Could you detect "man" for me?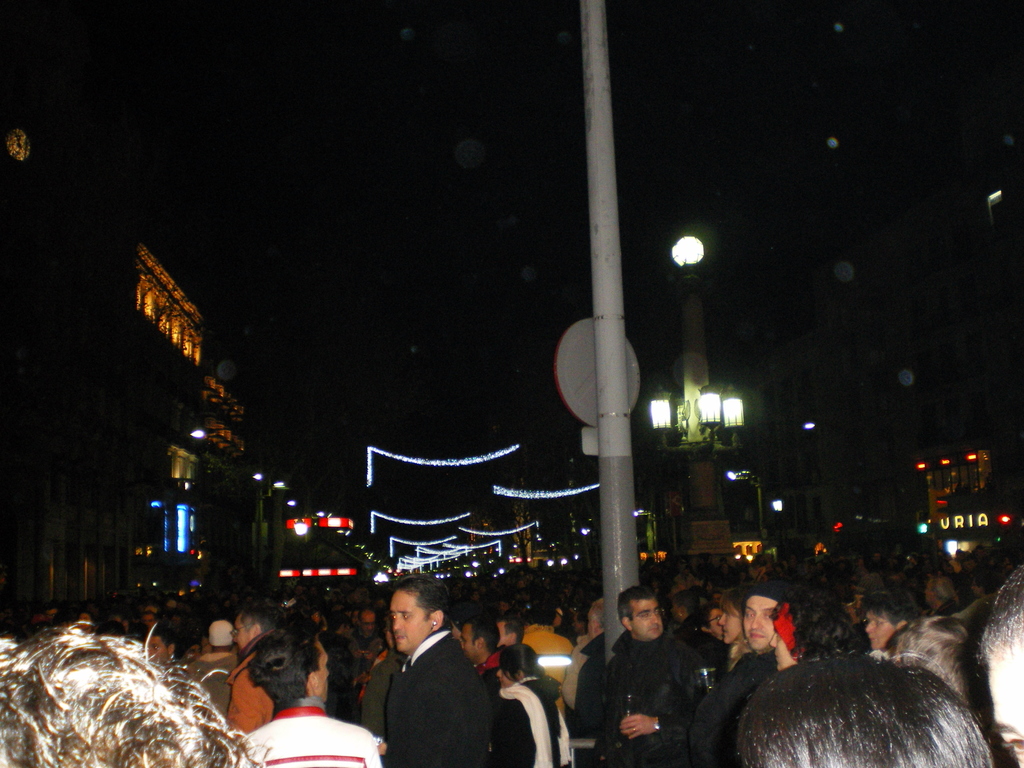
Detection result: [x1=459, y1=617, x2=501, y2=676].
